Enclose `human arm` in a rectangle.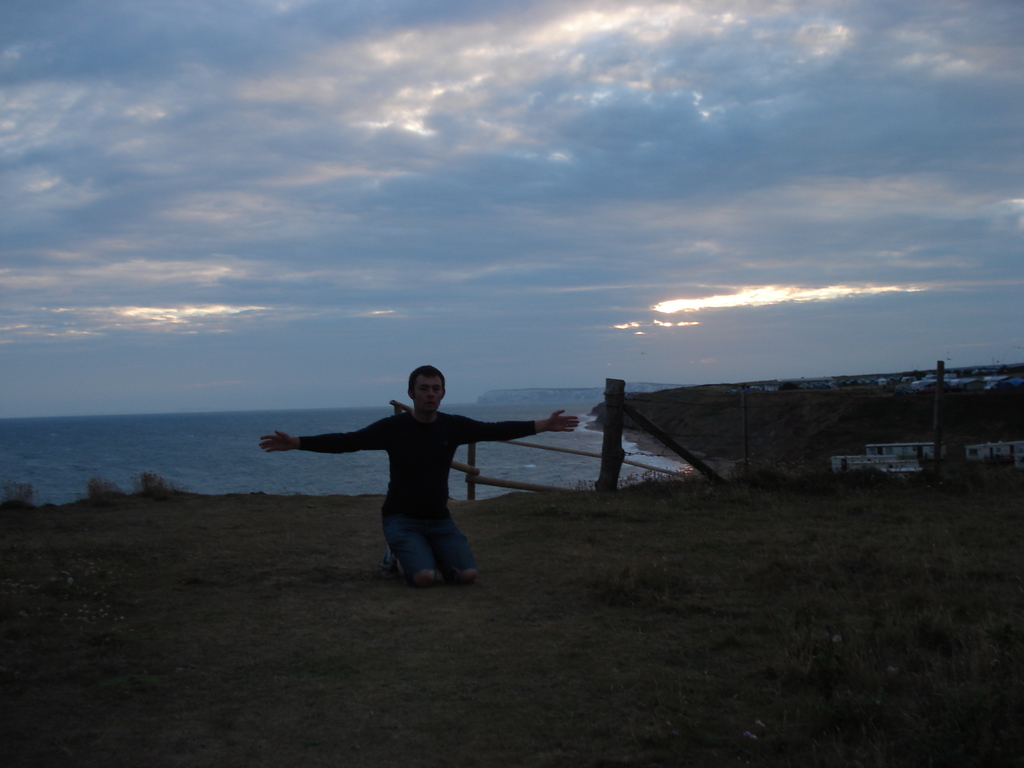
select_region(261, 417, 396, 451).
